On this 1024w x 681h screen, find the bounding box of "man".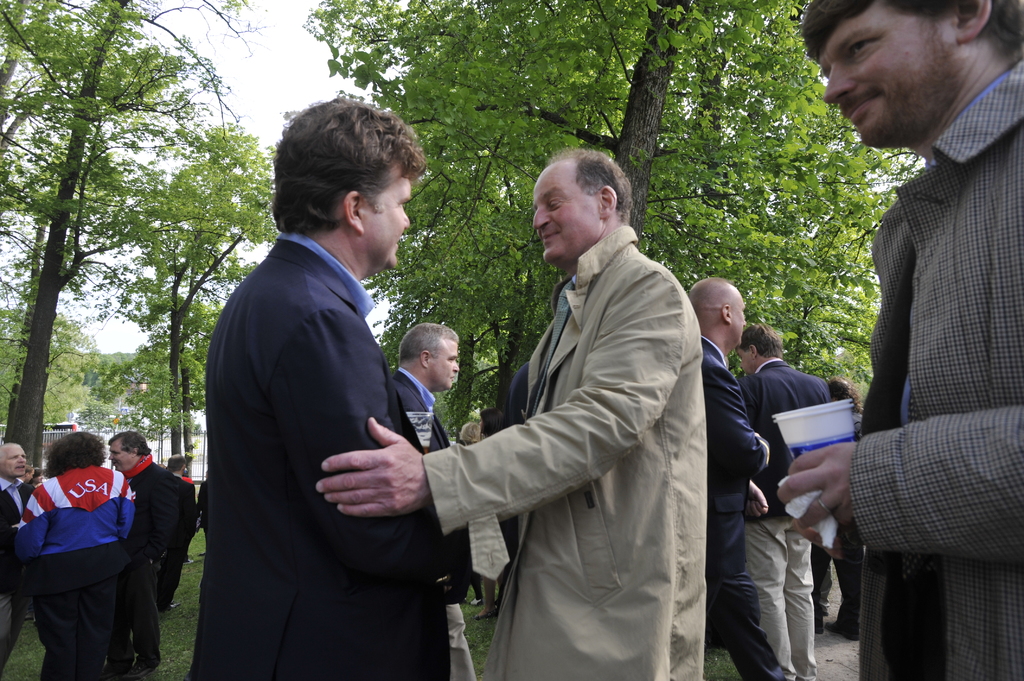
Bounding box: <box>404,143,737,679</box>.
